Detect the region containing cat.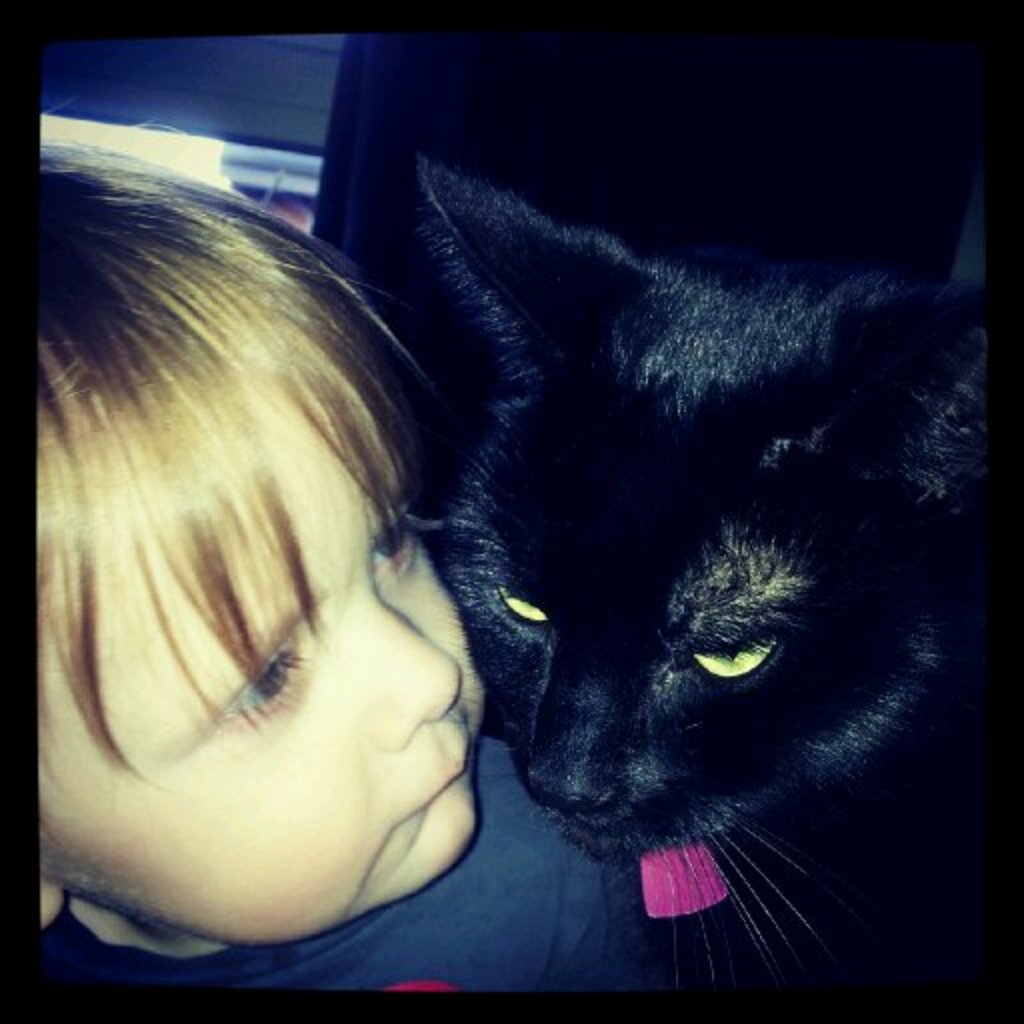
<bbox>360, 18, 1000, 860</bbox>.
